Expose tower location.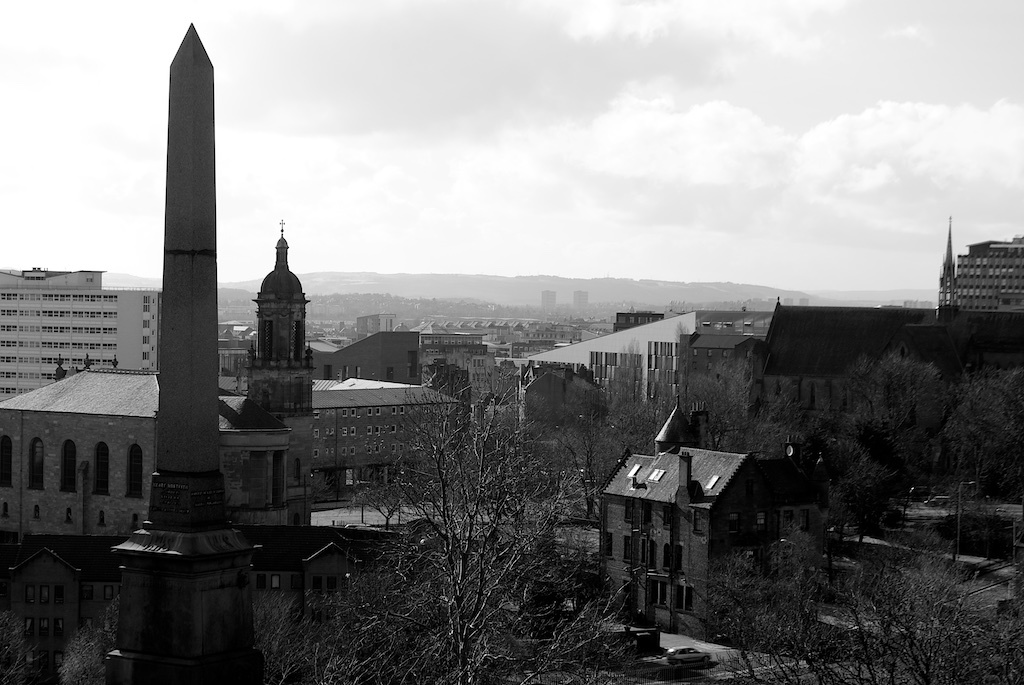
Exposed at Rect(933, 223, 954, 303).
